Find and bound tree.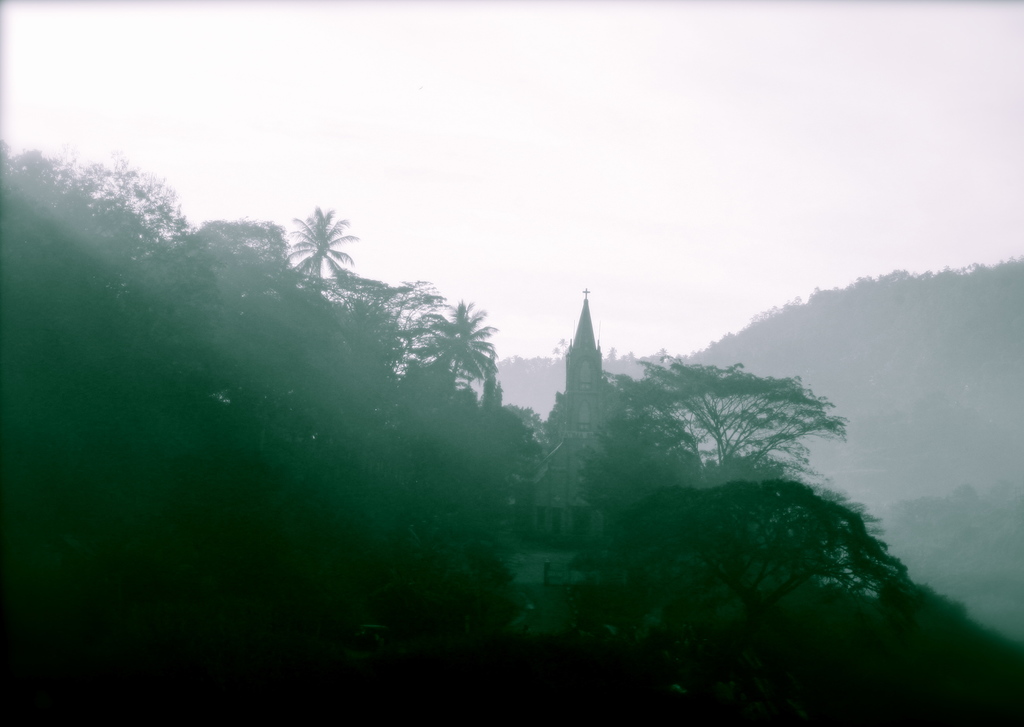
Bound: crop(419, 301, 499, 390).
